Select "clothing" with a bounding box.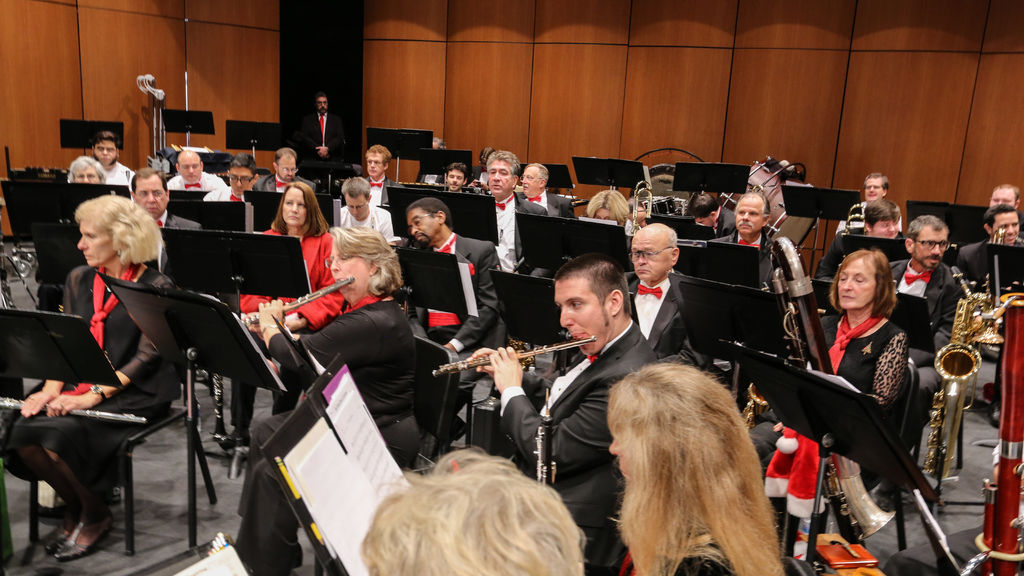
533 323 660 575.
